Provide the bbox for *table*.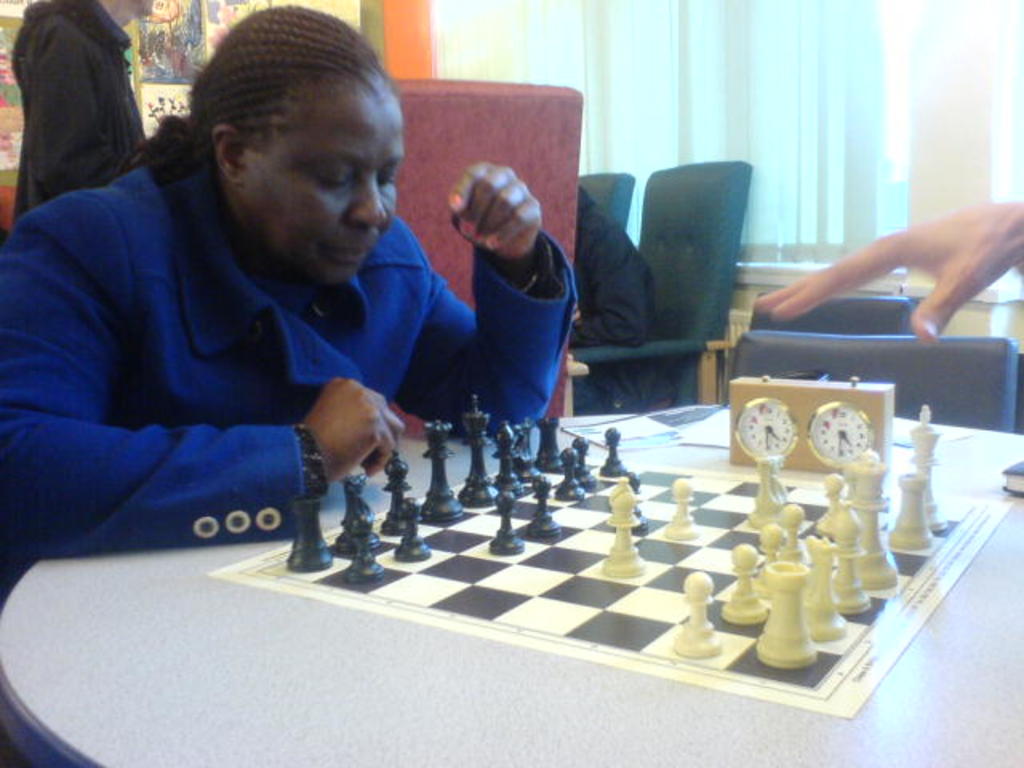
pyautogui.locateOnScreen(0, 410, 1022, 766).
